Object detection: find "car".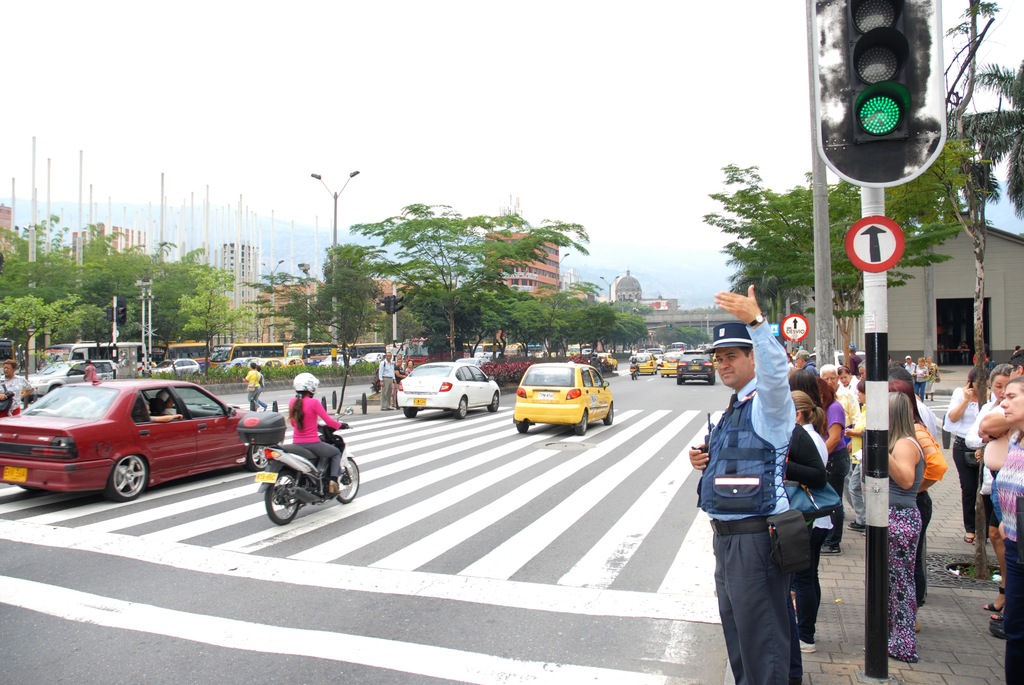
(left=397, top=361, right=508, bottom=420).
